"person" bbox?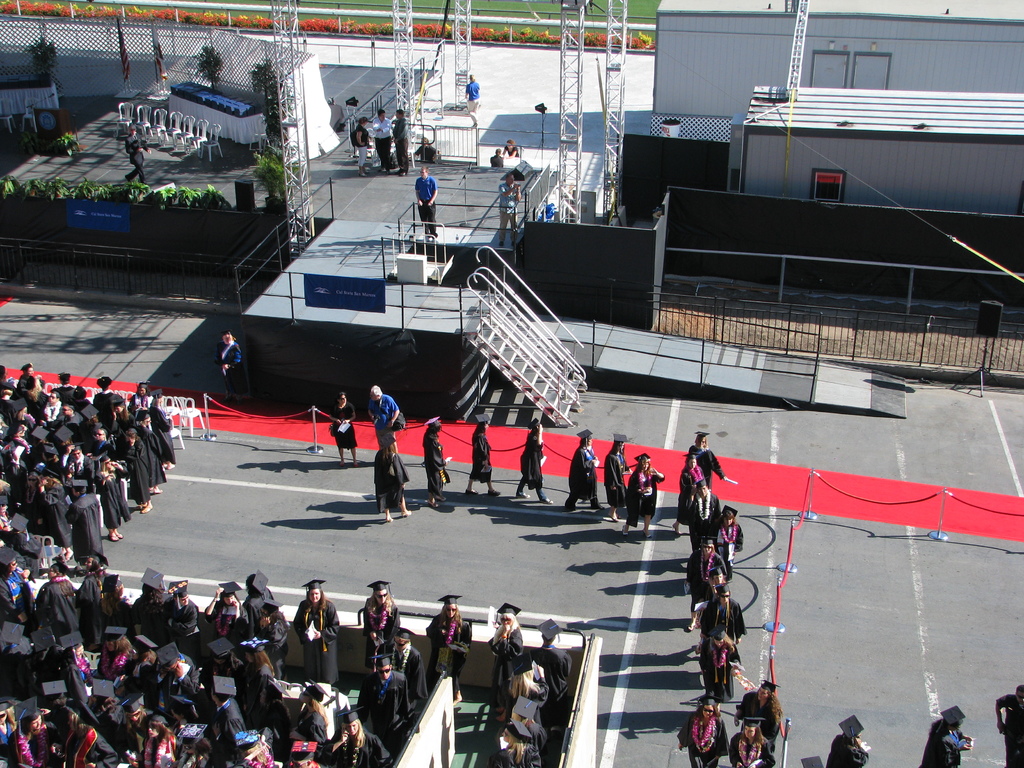
box(474, 424, 497, 495)
